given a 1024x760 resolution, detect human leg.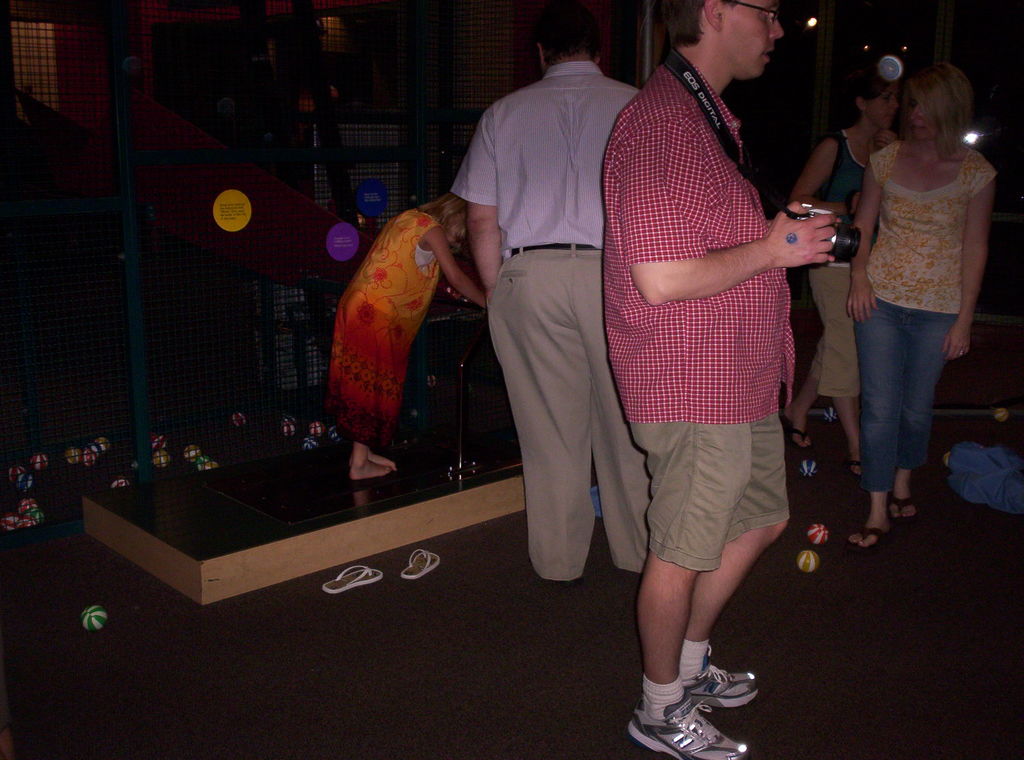
bbox=(371, 447, 391, 467).
